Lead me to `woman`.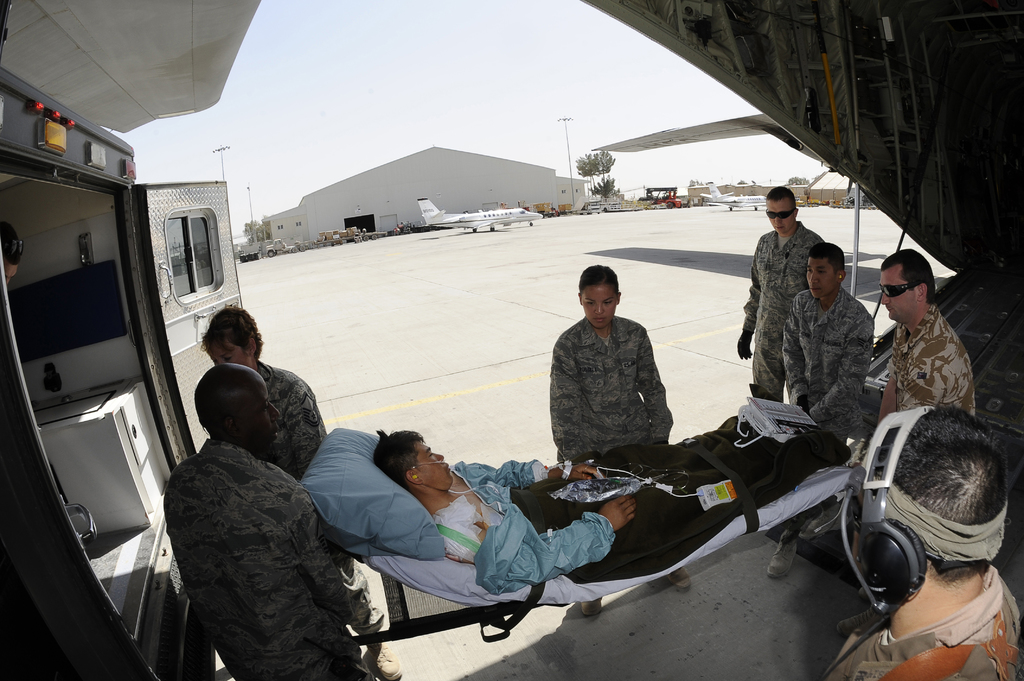
Lead to (548,262,697,625).
